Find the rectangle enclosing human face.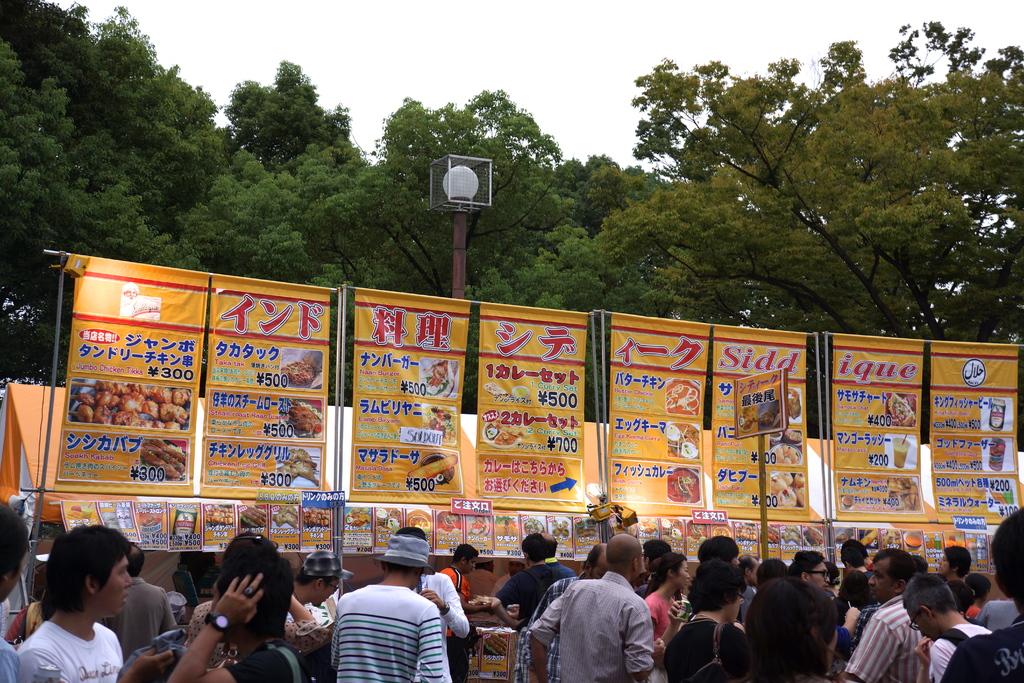
<bbox>312, 577, 340, 606</bbox>.
